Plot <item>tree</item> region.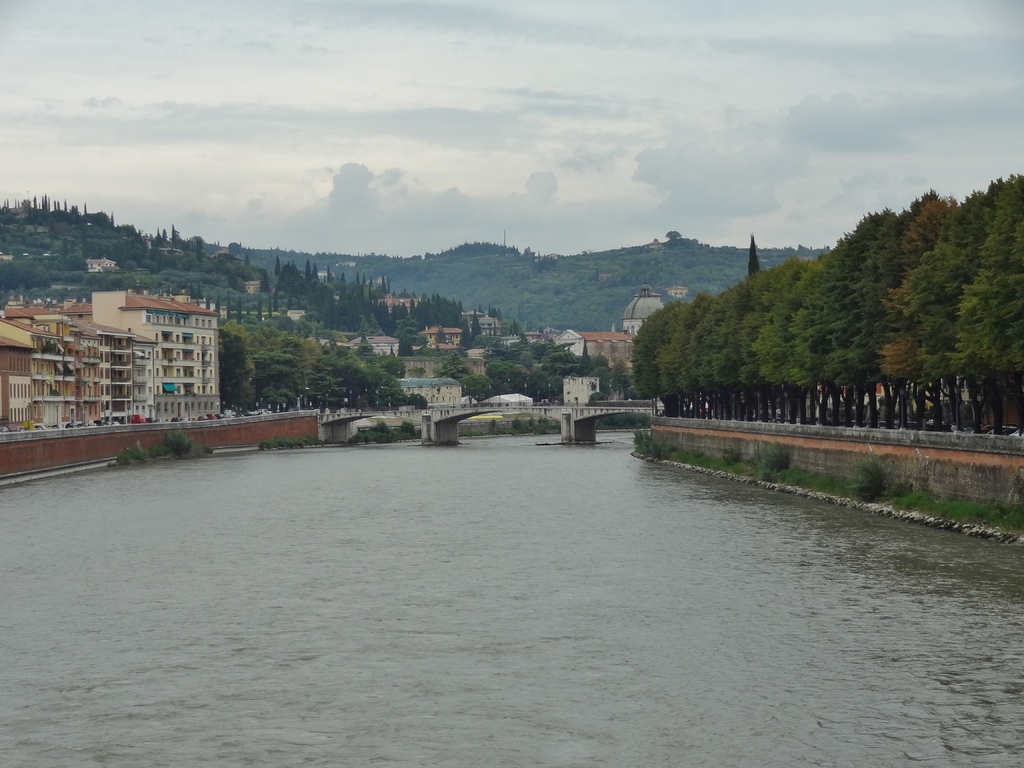
Plotted at select_region(433, 349, 471, 395).
